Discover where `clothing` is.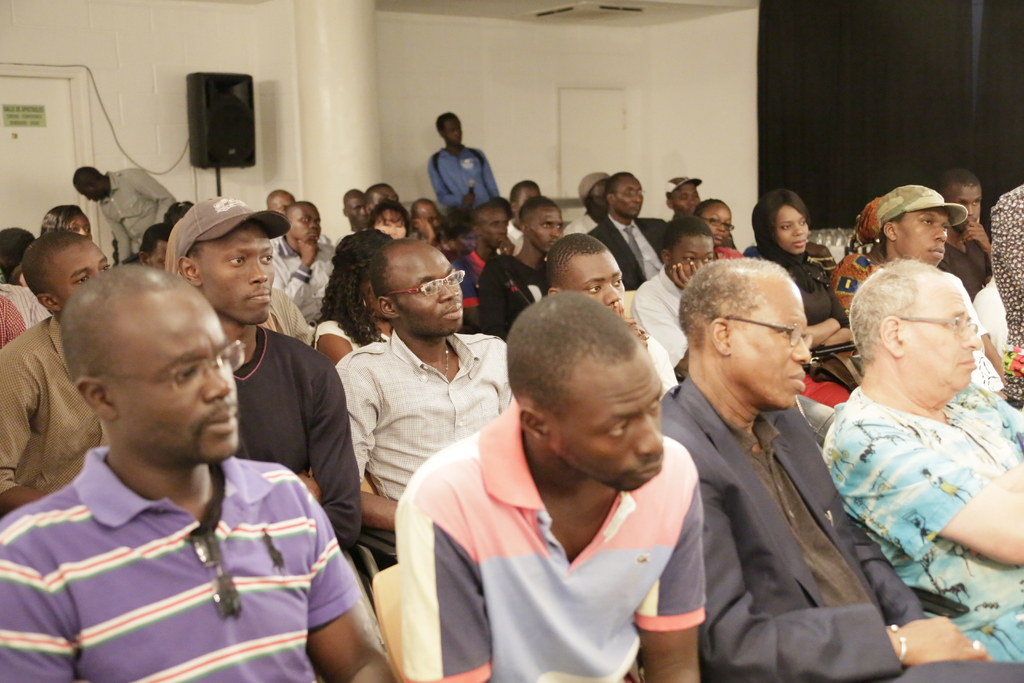
Discovered at select_region(477, 252, 552, 339).
